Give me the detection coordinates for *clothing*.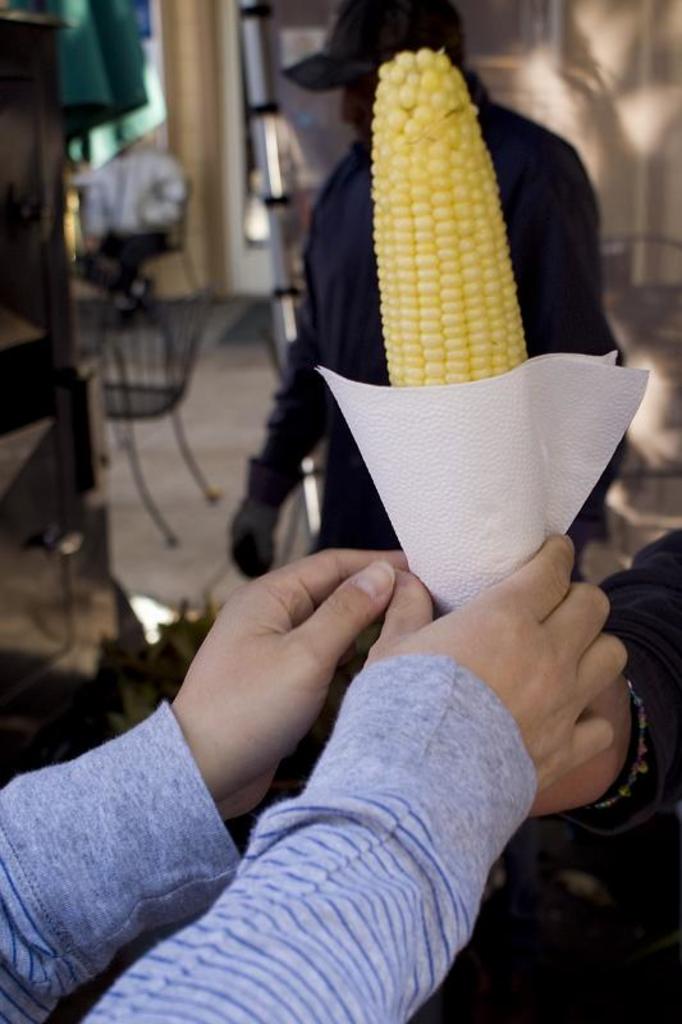
rect(264, 67, 627, 556).
